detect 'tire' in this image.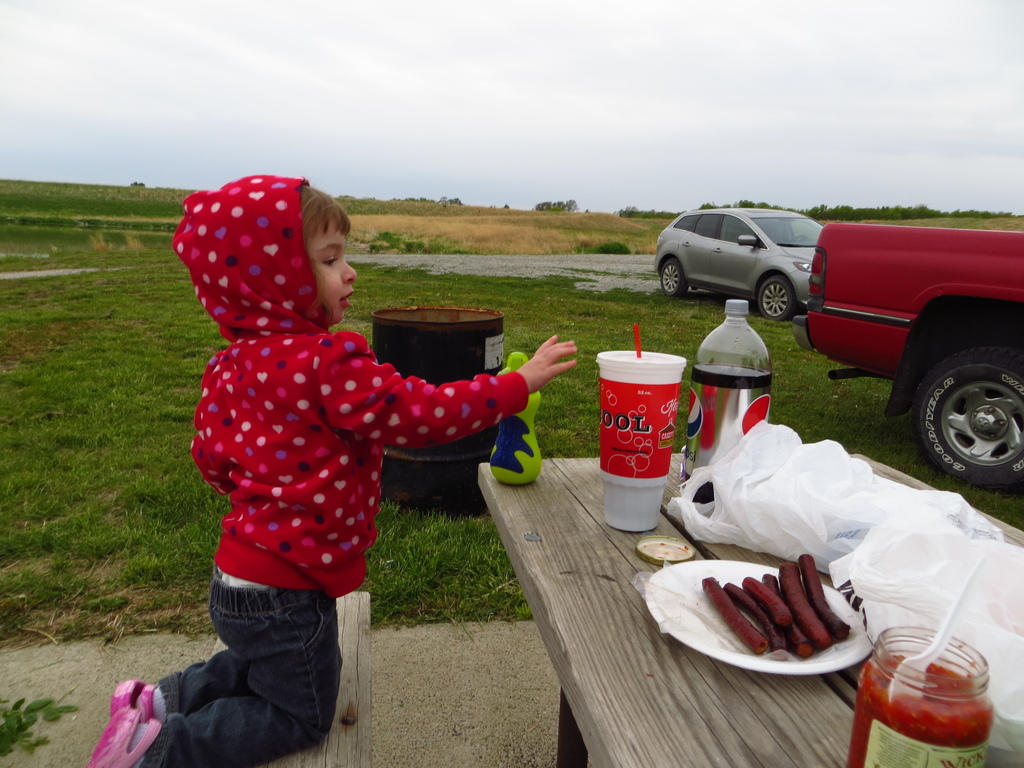
Detection: l=753, t=276, r=797, b=323.
